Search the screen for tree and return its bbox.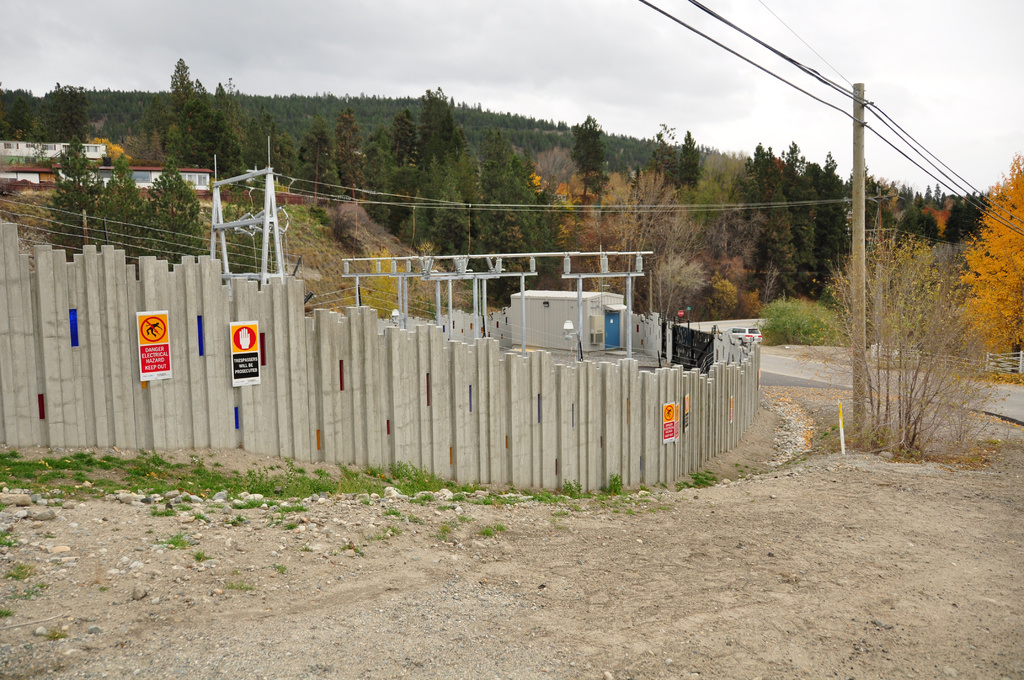
Found: (left=142, top=53, right=211, bottom=138).
